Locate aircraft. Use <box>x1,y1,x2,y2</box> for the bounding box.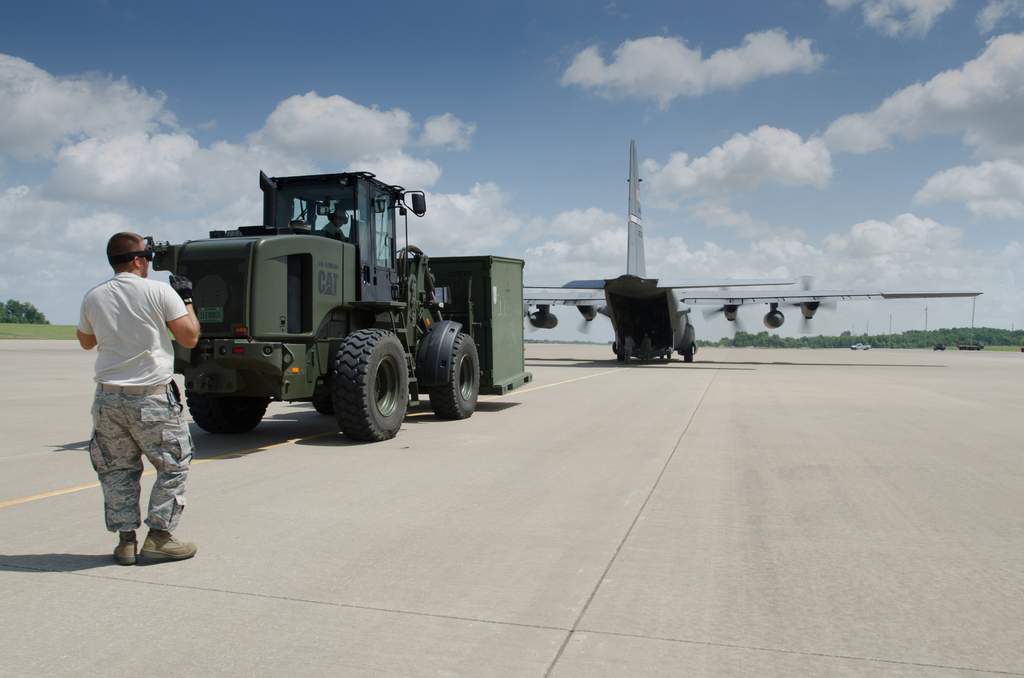
<box>524,132,984,362</box>.
